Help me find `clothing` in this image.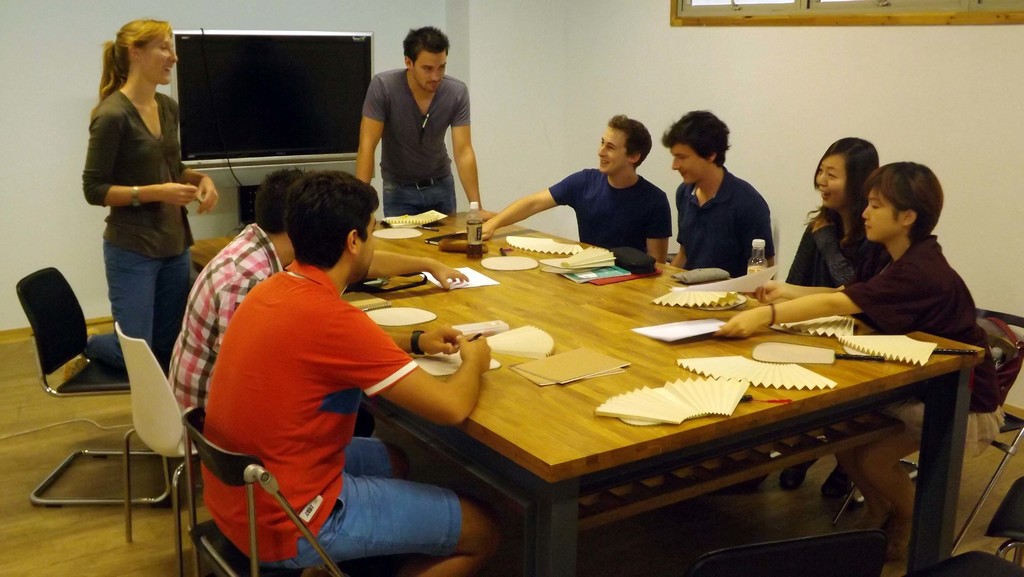
Found it: [73,72,193,368].
